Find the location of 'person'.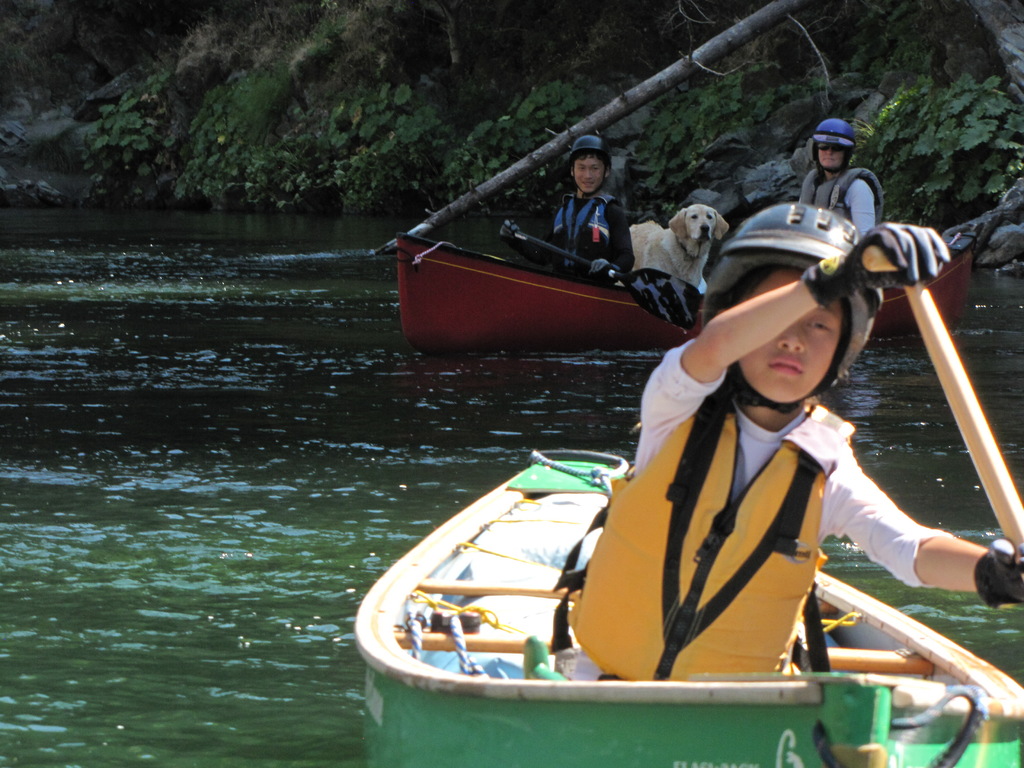
Location: locate(570, 202, 1023, 678).
